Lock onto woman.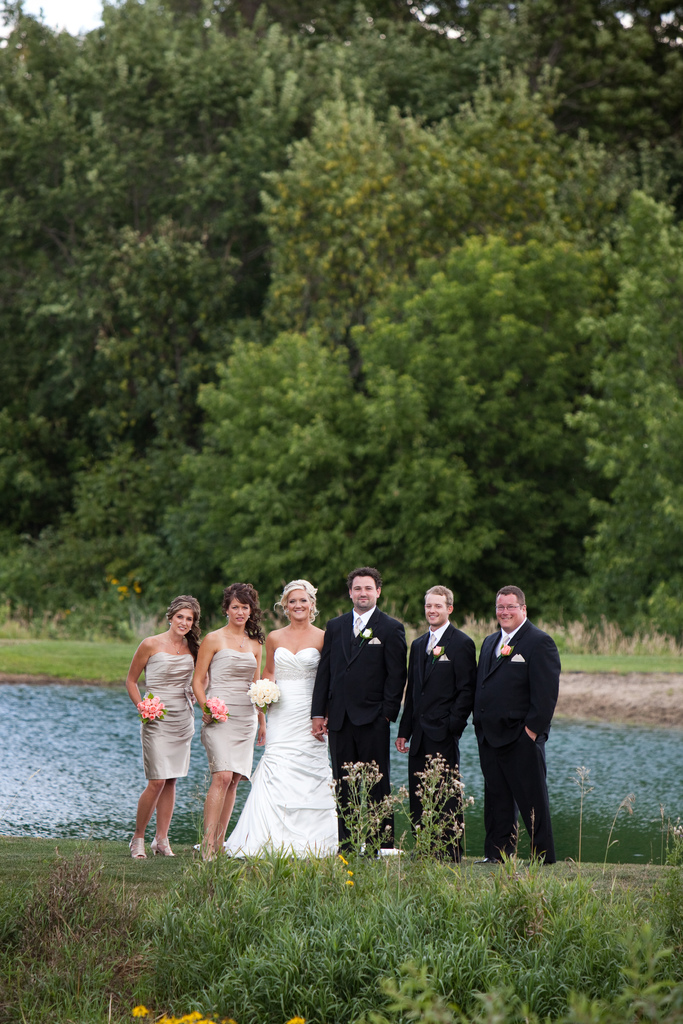
Locked: <region>246, 577, 340, 851</region>.
